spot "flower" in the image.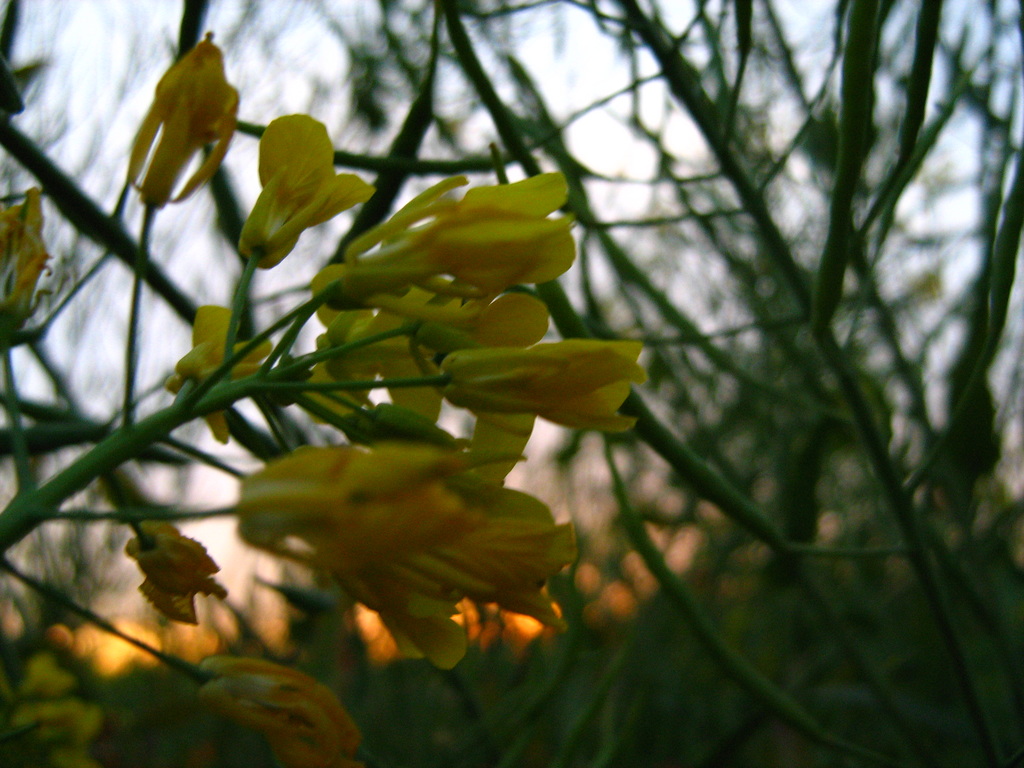
"flower" found at detection(165, 304, 273, 443).
